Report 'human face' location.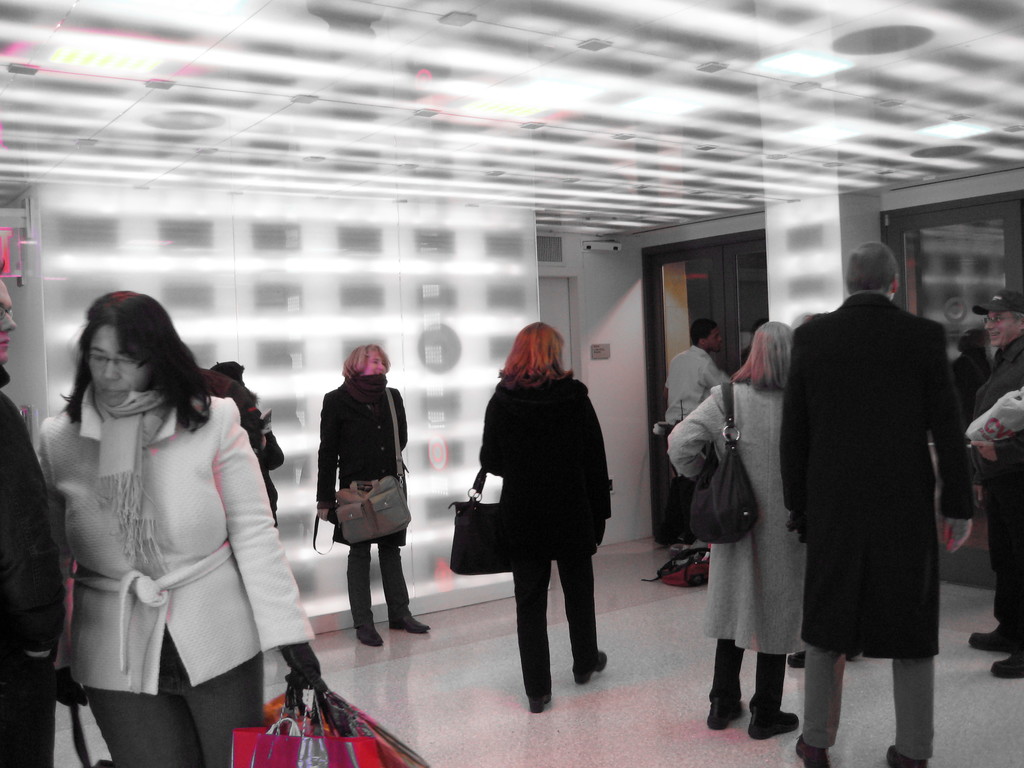
Report: bbox(0, 285, 15, 358).
